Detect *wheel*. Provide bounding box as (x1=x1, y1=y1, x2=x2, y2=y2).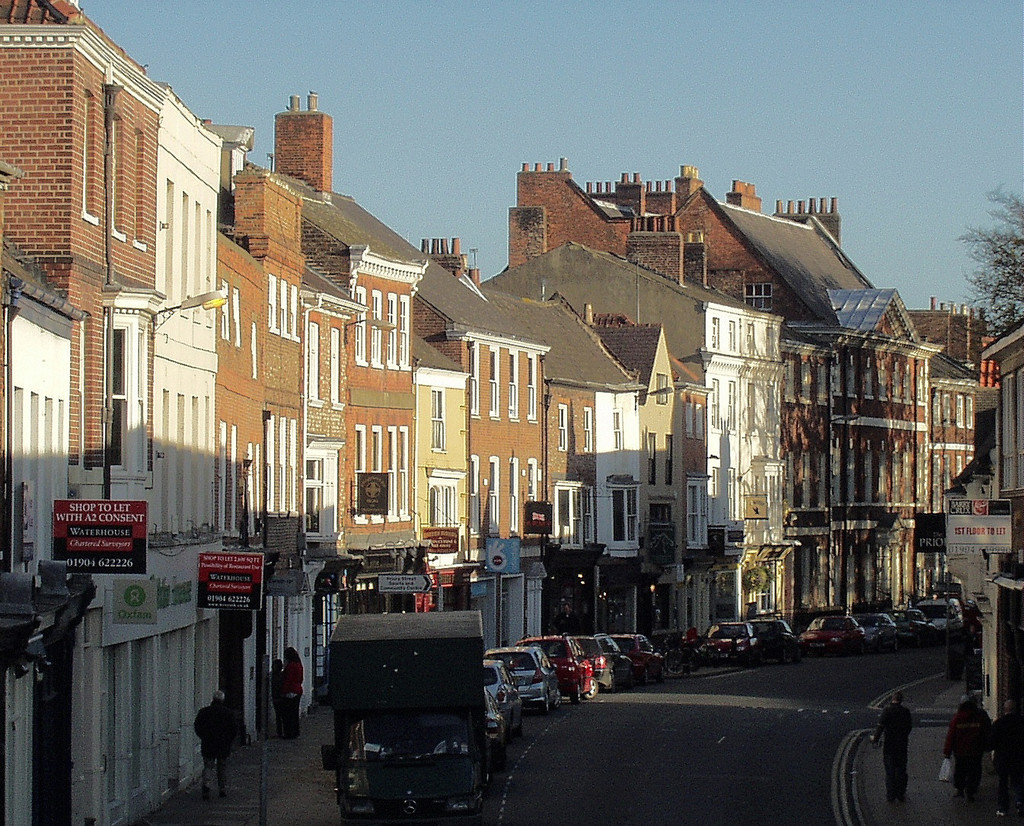
(x1=585, y1=678, x2=597, y2=698).
